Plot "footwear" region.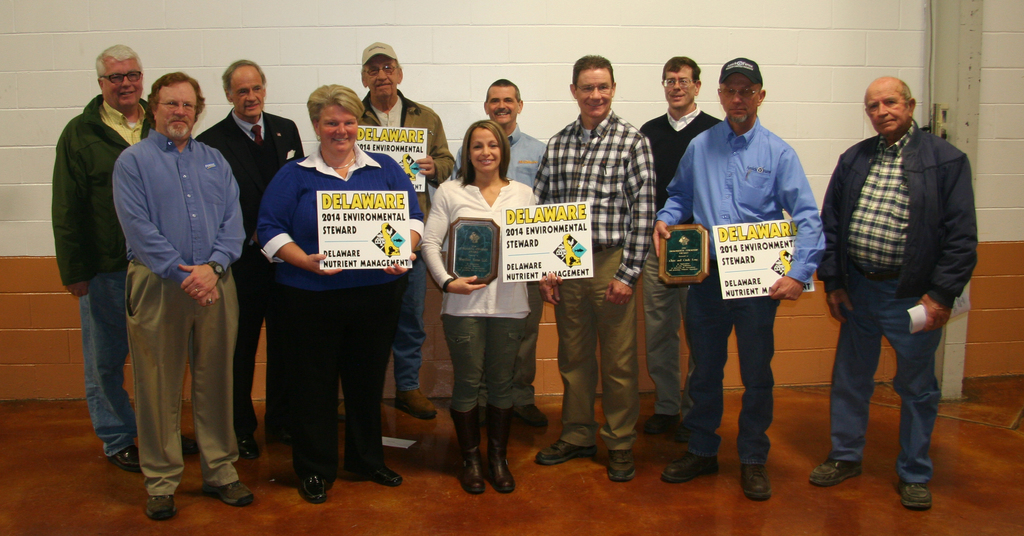
Plotted at {"x1": 671, "y1": 417, "x2": 694, "y2": 443}.
